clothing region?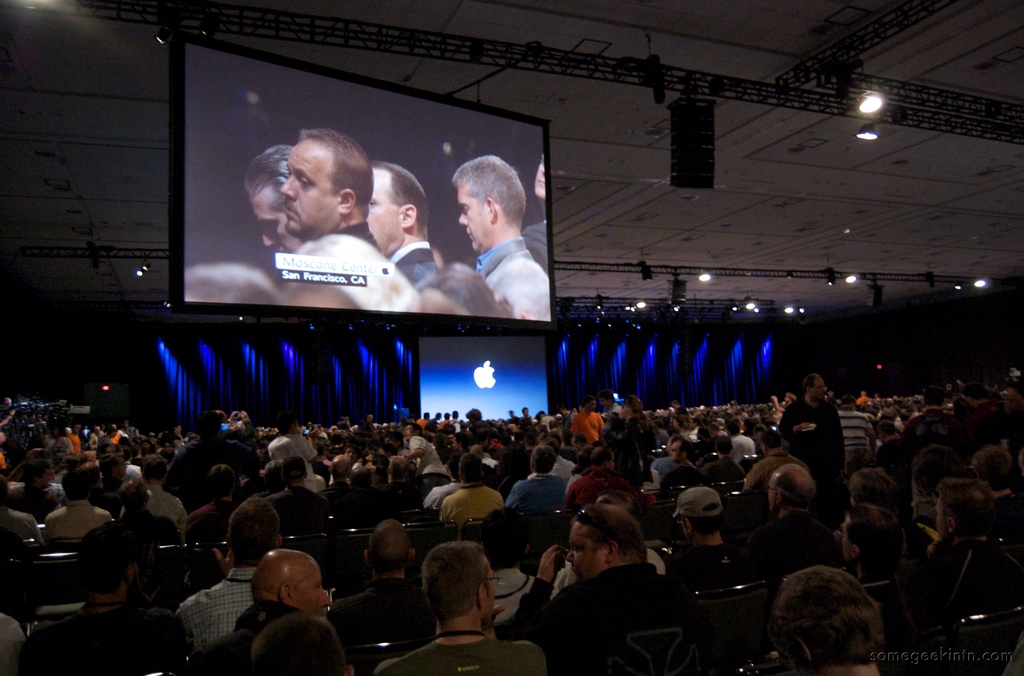
crop(345, 488, 388, 526)
